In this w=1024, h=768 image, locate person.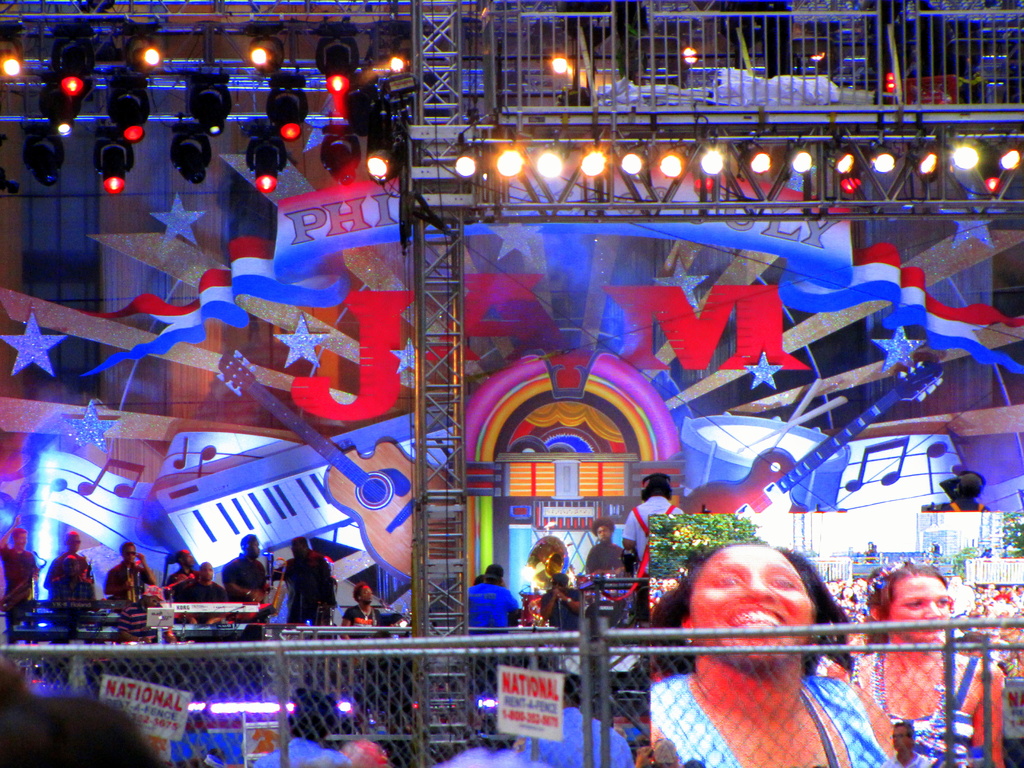
Bounding box: x1=97 y1=537 x2=163 y2=616.
